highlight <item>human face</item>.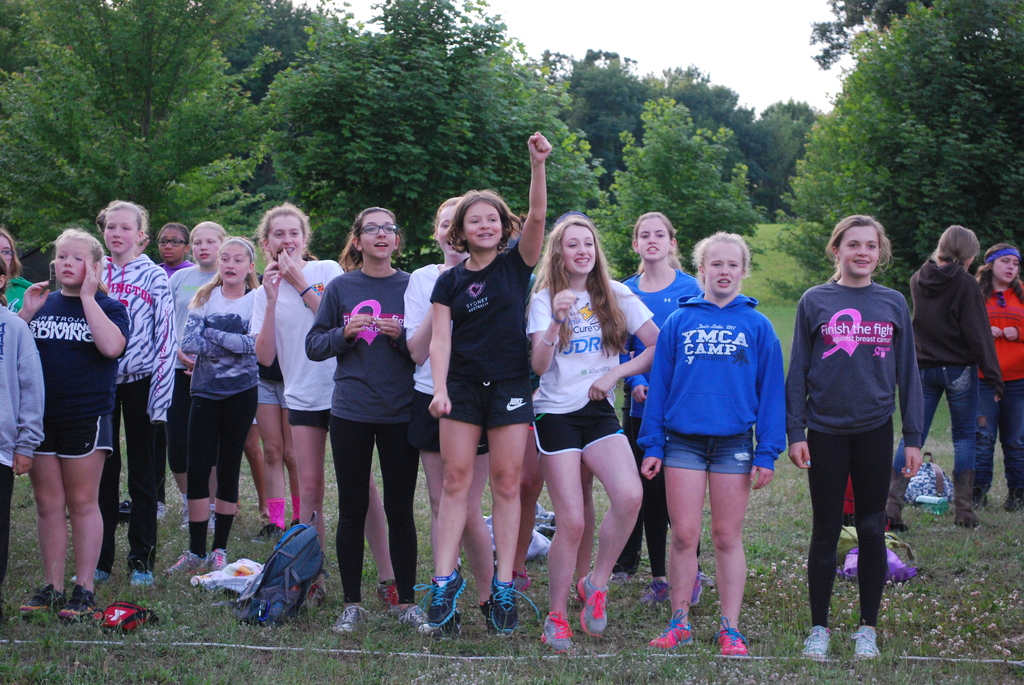
Highlighted region: region(209, 237, 257, 281).
